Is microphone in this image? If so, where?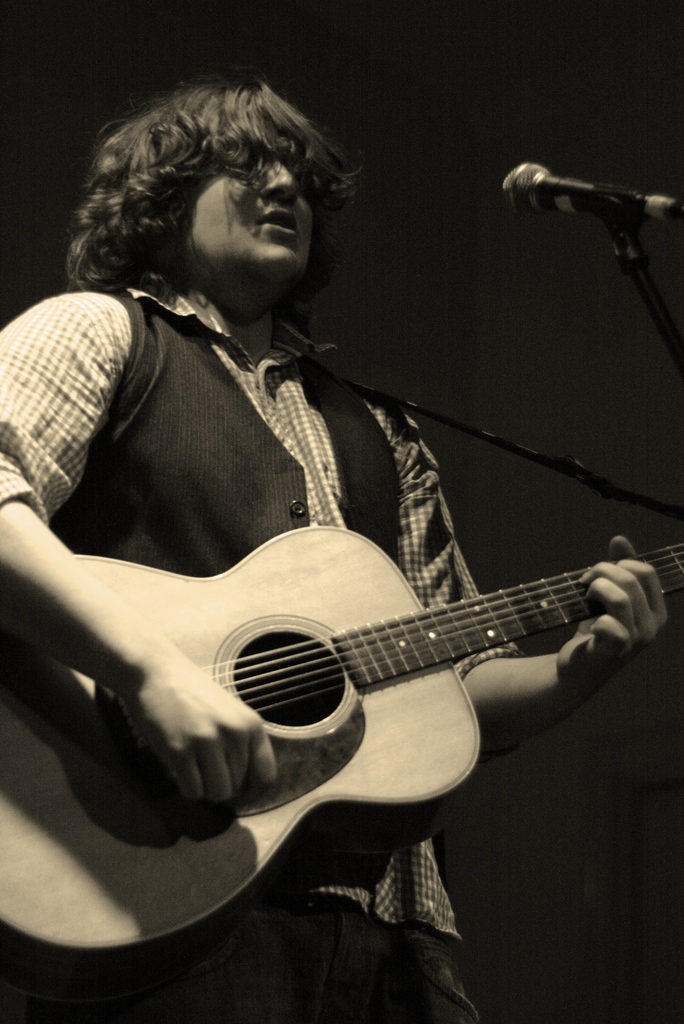
Yes, at x1=517 y1=148 x2=658 y2=220.
